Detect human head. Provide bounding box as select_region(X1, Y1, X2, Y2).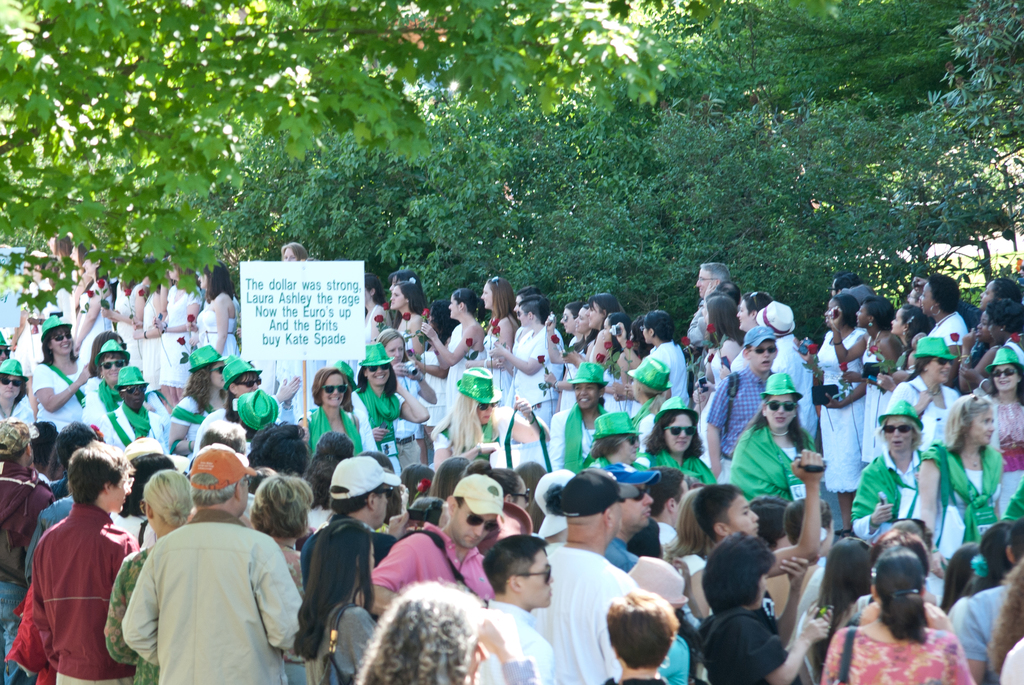
select_region(993, 348, 1023, 396).
